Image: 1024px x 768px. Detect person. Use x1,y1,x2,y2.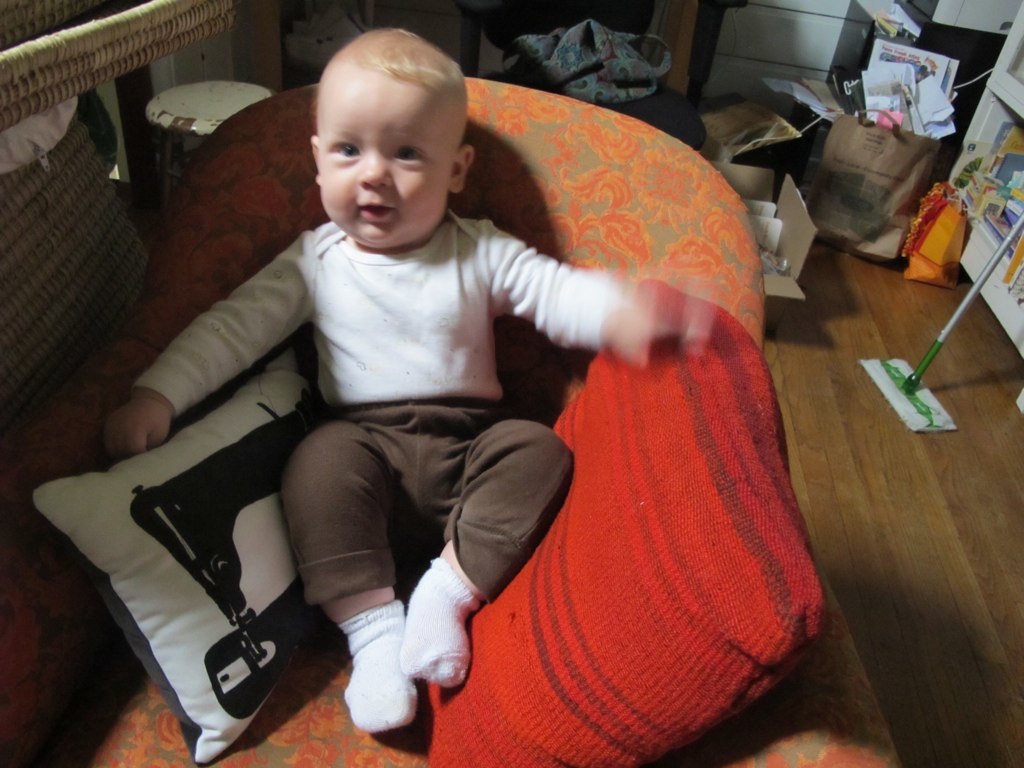
142,46,748,733.
